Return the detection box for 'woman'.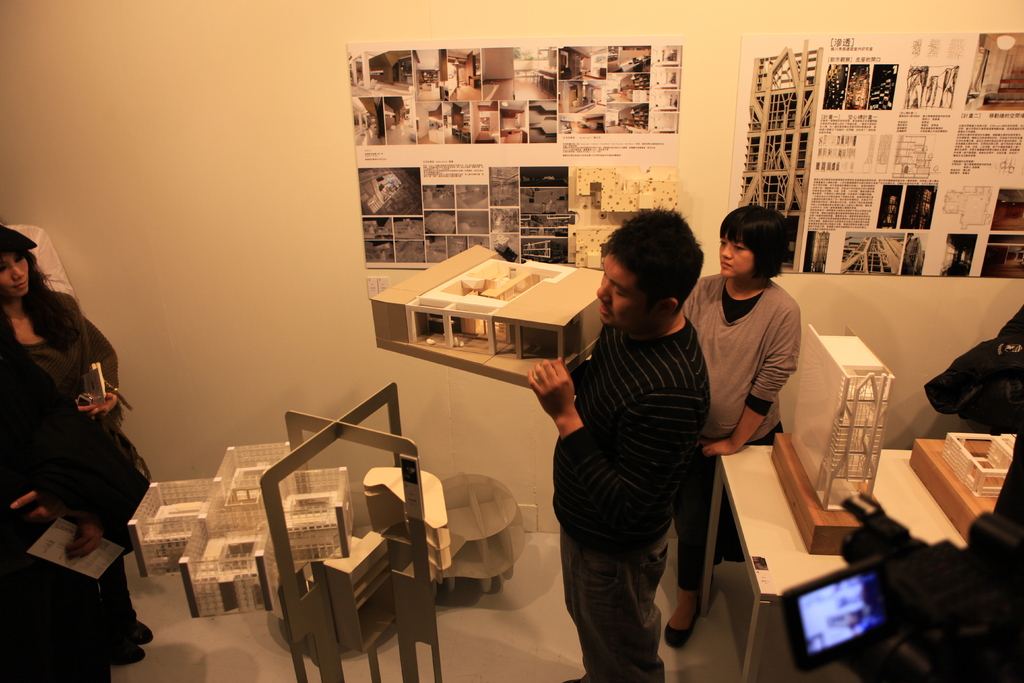
(left=0, top=227, right=154, bottom=664).
